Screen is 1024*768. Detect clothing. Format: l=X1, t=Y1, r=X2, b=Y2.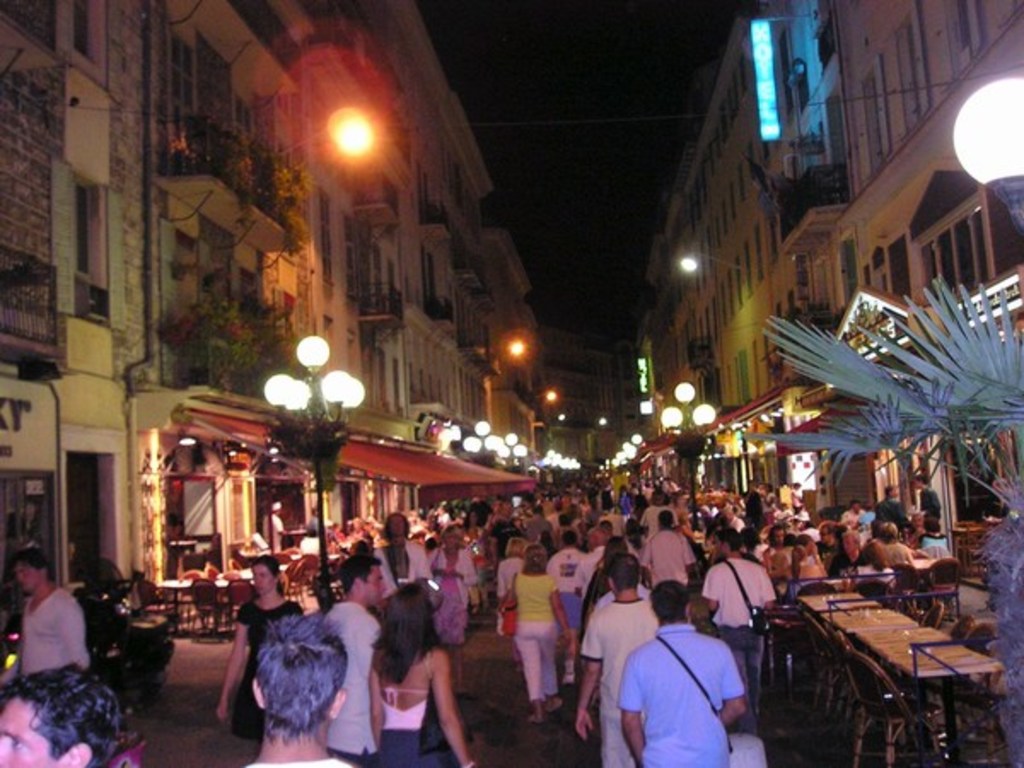
l=601, t=608, r=765, b=761.
